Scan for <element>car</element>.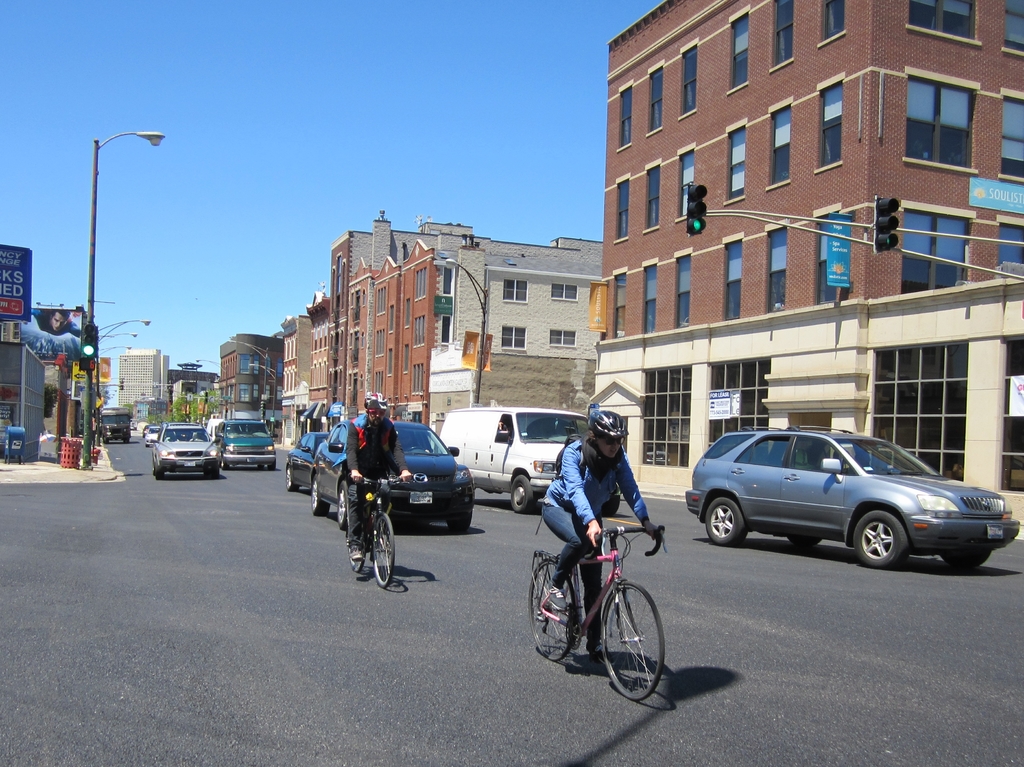
Scan result: bbox=[285, 434, 330, 489].
